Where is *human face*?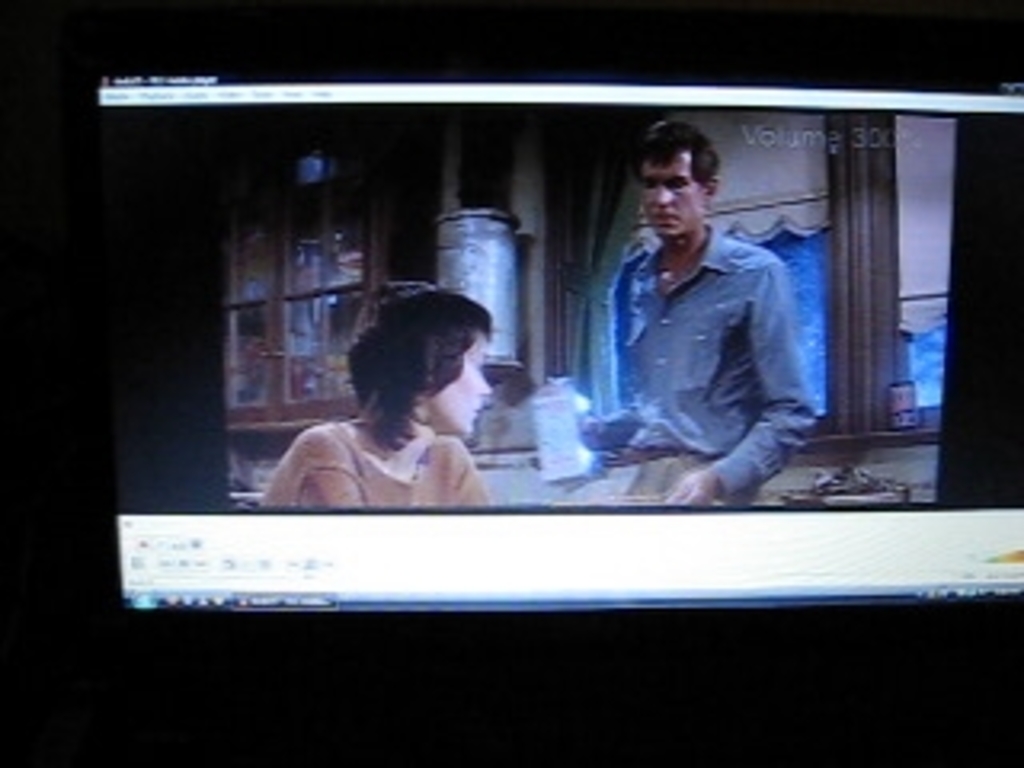
<box>426,330,496,435</box>.
